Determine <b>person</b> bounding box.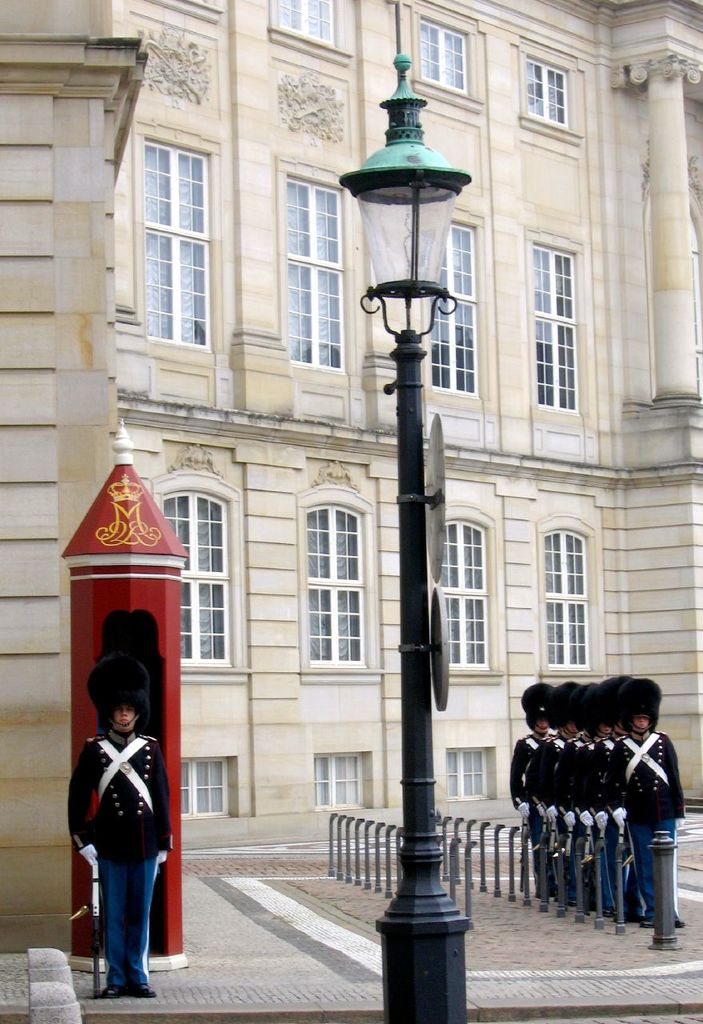
Determined: [550,672,582,922].
